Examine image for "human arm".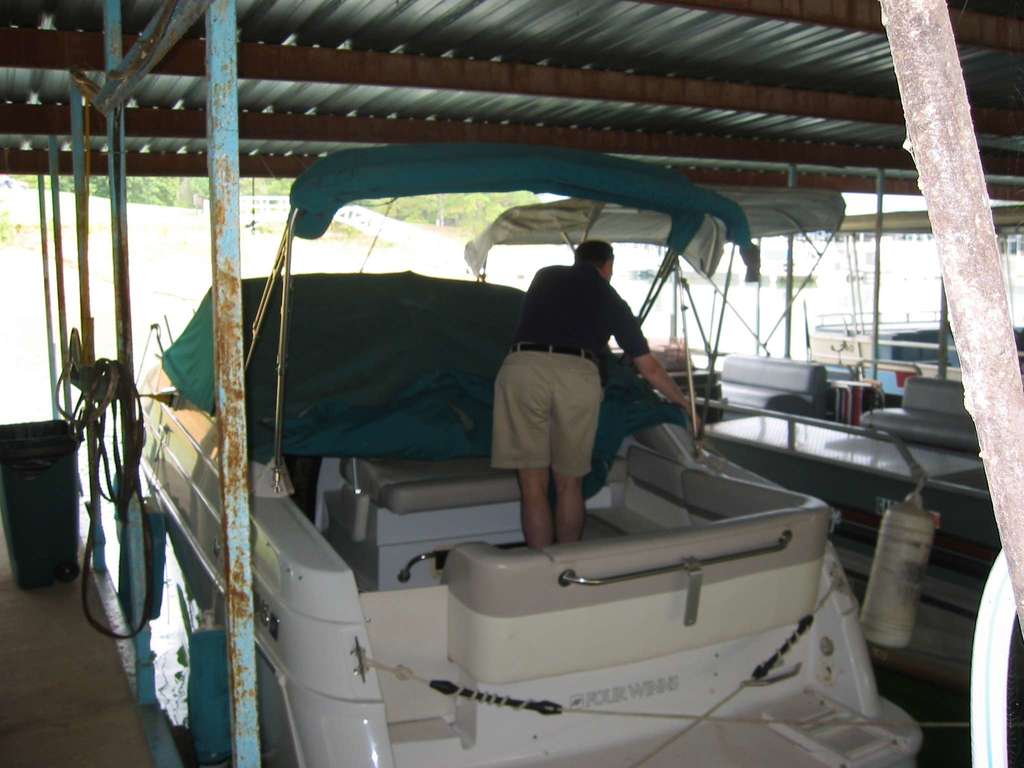
Examination result: box(611, 300, 696, 432).
